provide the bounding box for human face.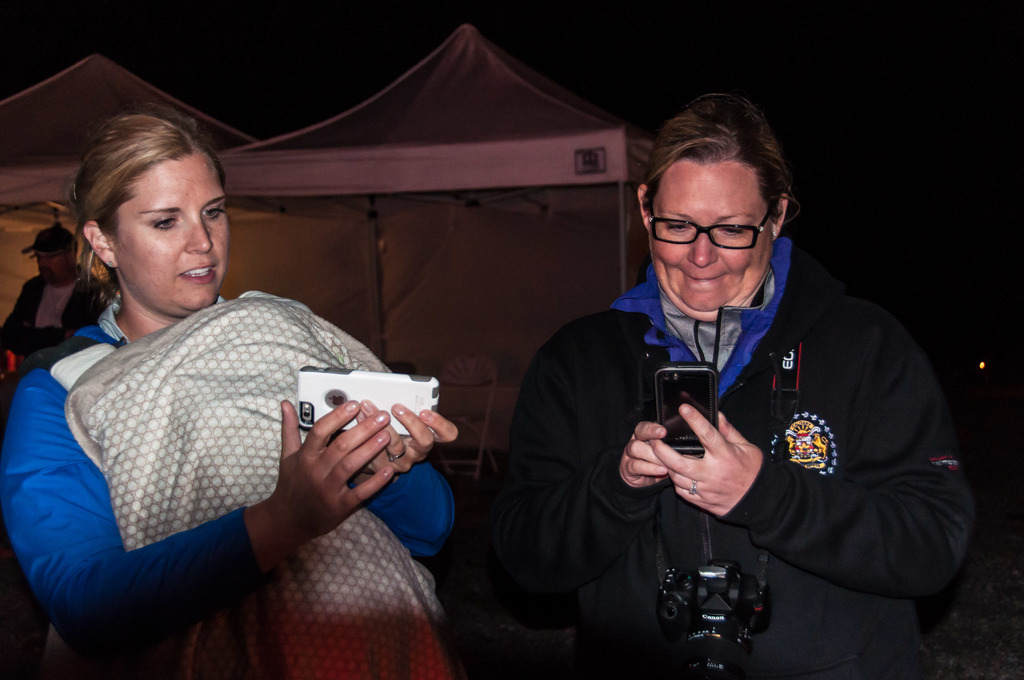
box=[645, 159, 778, 318].
